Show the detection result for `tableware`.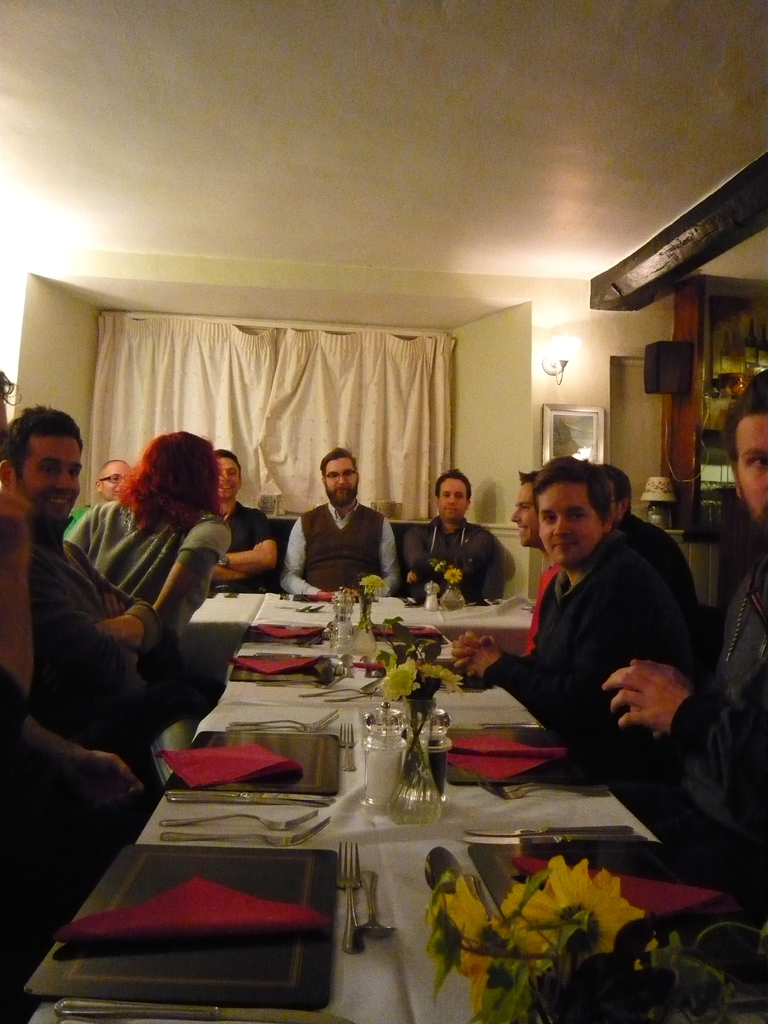
select_region(337, 836, 360, 952).
